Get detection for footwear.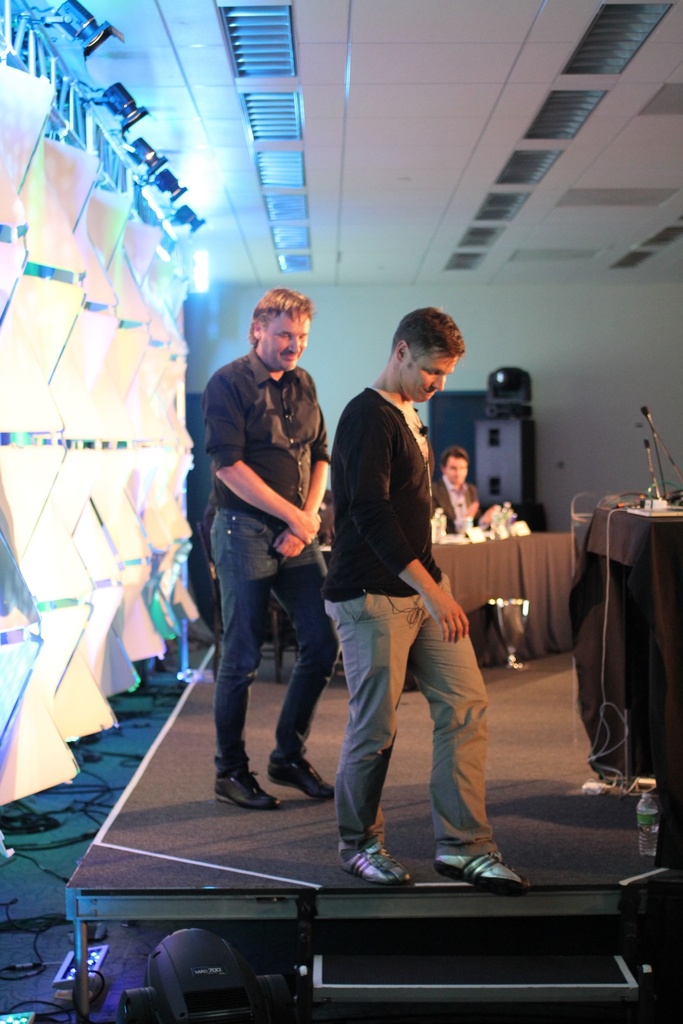
Detection: {"left": 215, "top": 764, "right": 277, "bottom": 810}.
